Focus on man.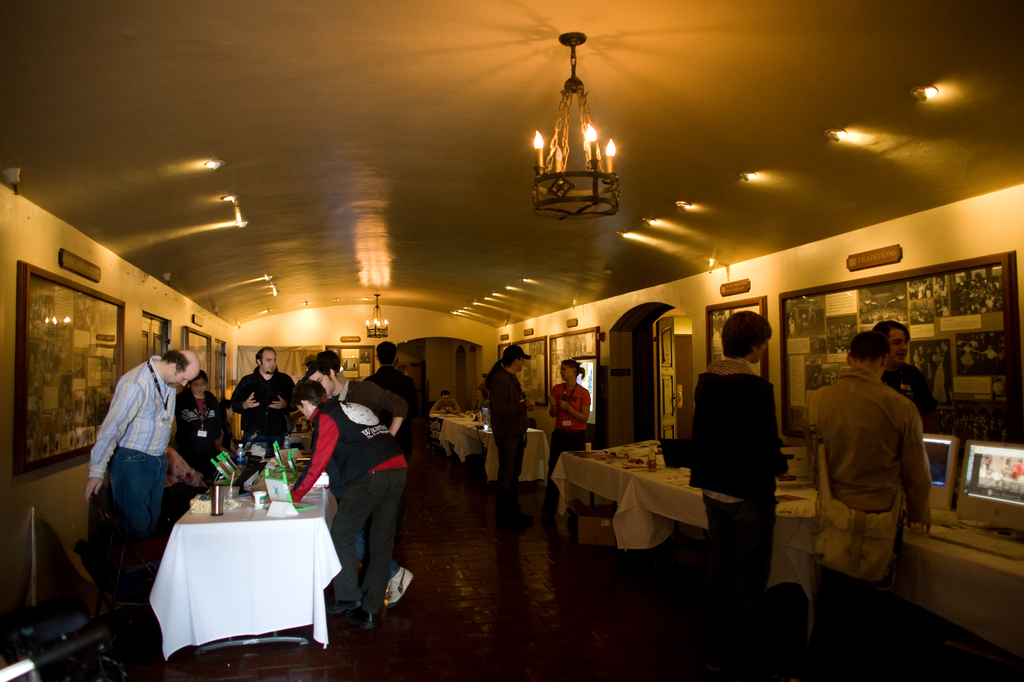
Focused at left=365, top=338, right=436, bottom=466.
